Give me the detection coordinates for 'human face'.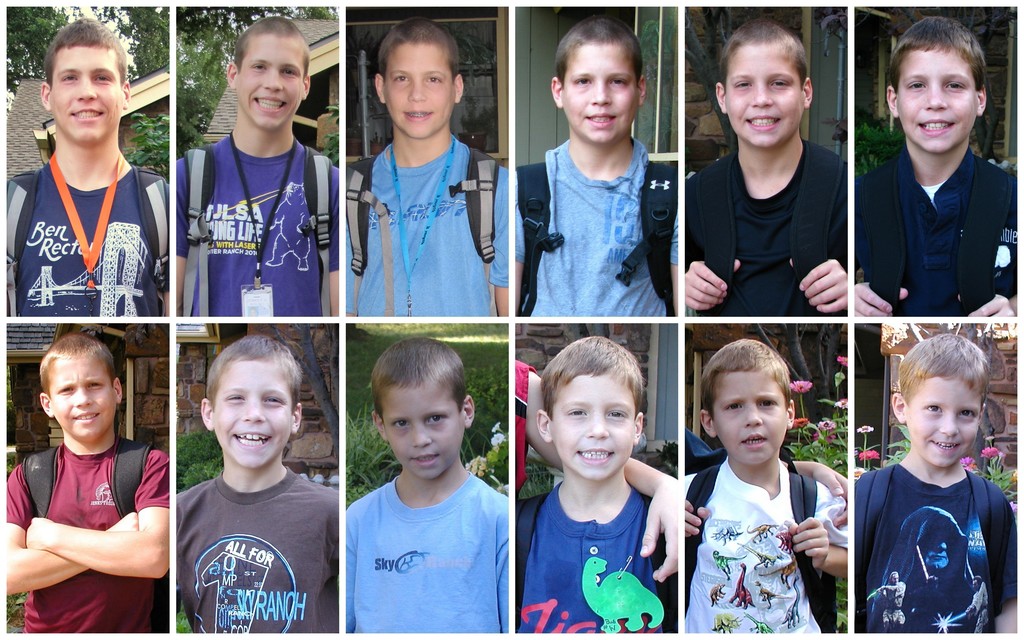
(47, 349, 116, 435).
